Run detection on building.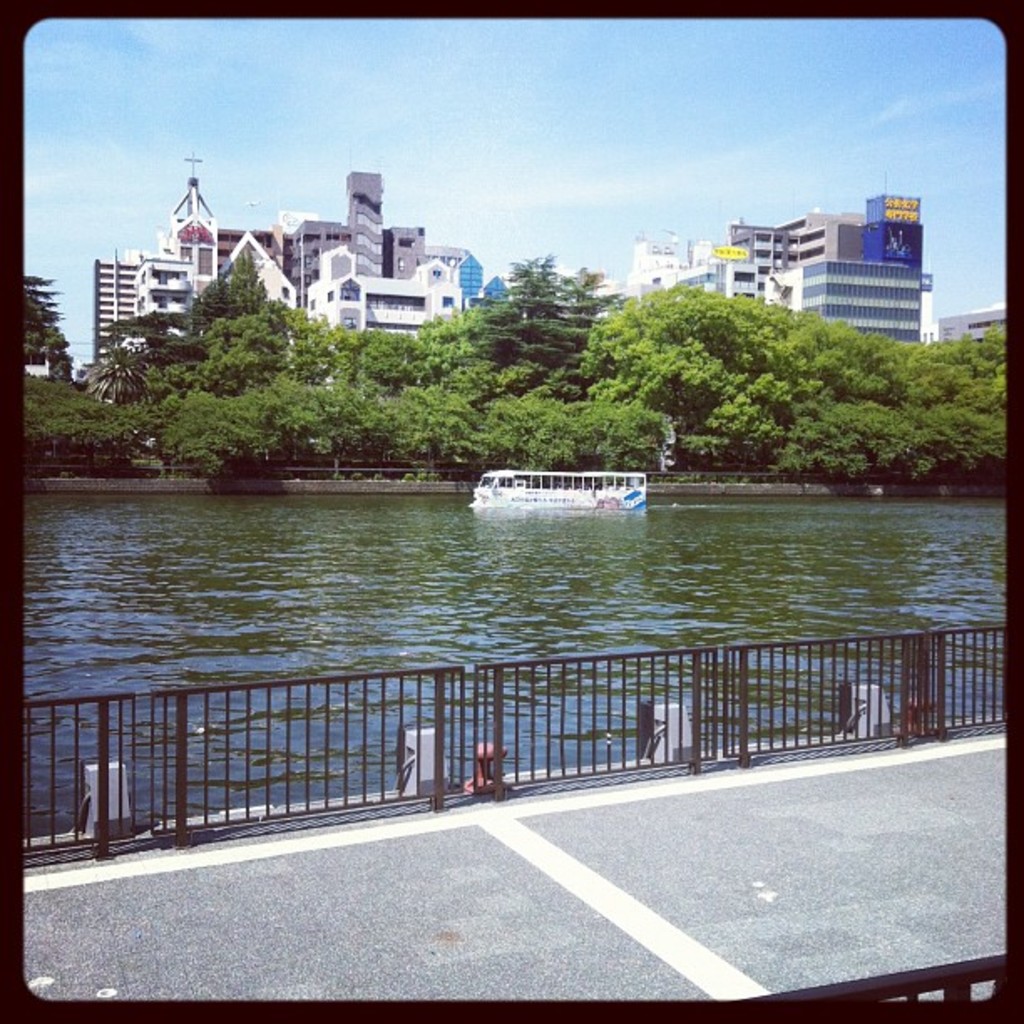
Result: 95,167,278,323.
